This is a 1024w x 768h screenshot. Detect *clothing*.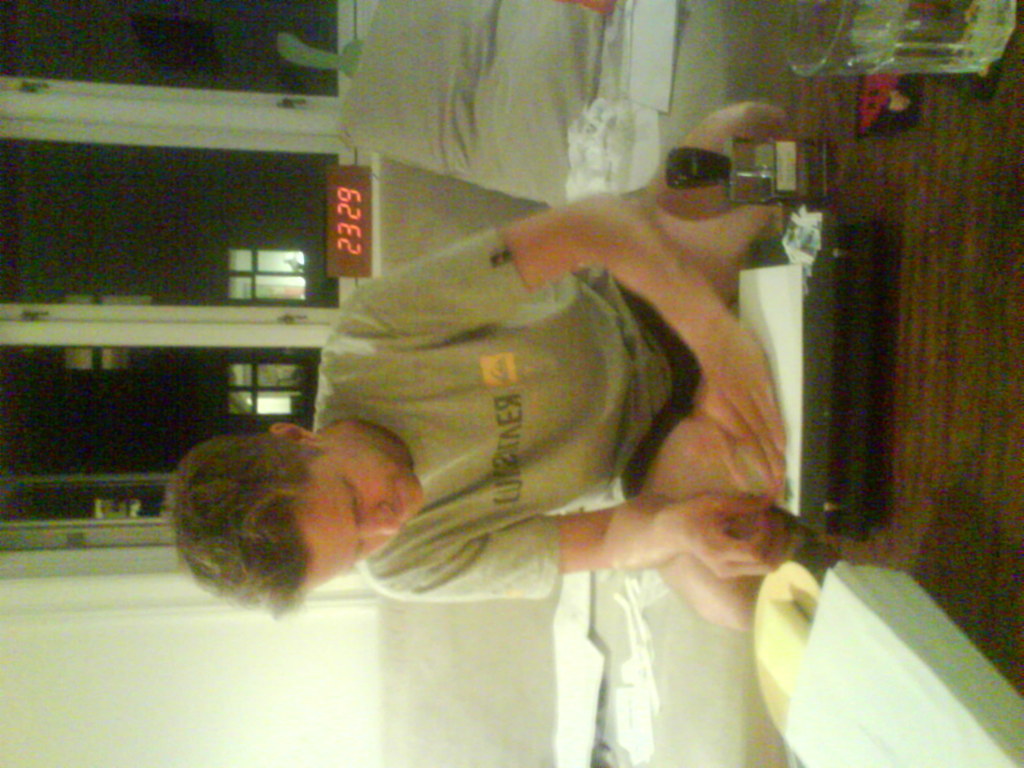
(left=310, top=225, right=695, bottom=606).
